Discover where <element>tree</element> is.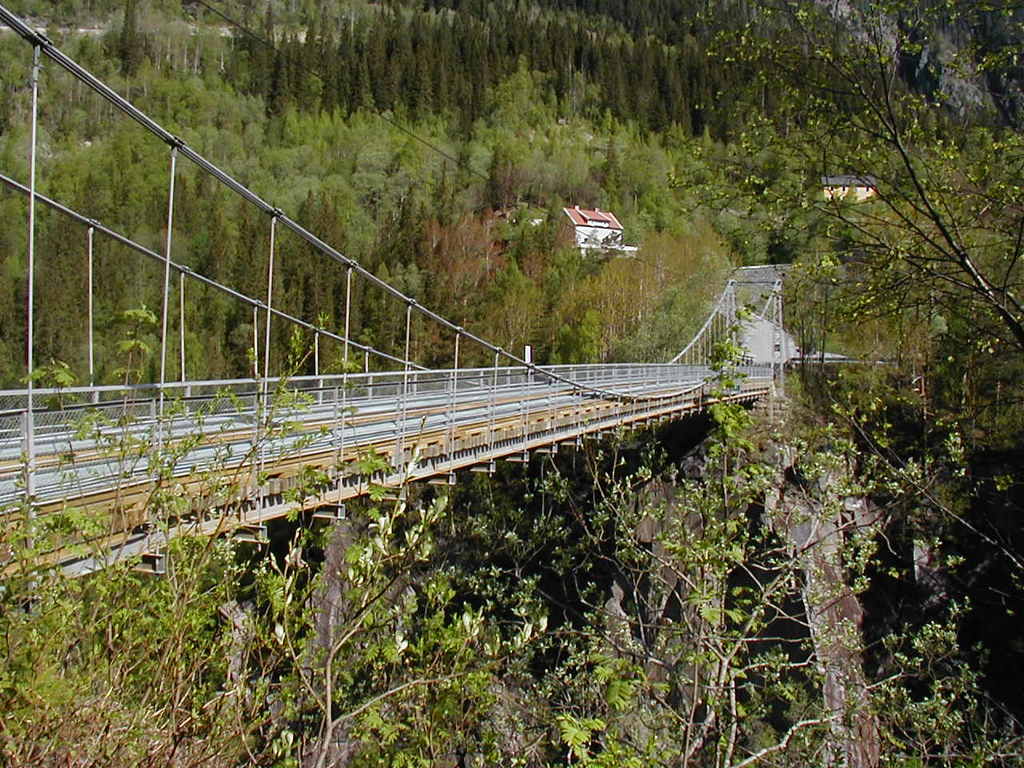
Discovered at BBox(566, 286, 604, 346).
